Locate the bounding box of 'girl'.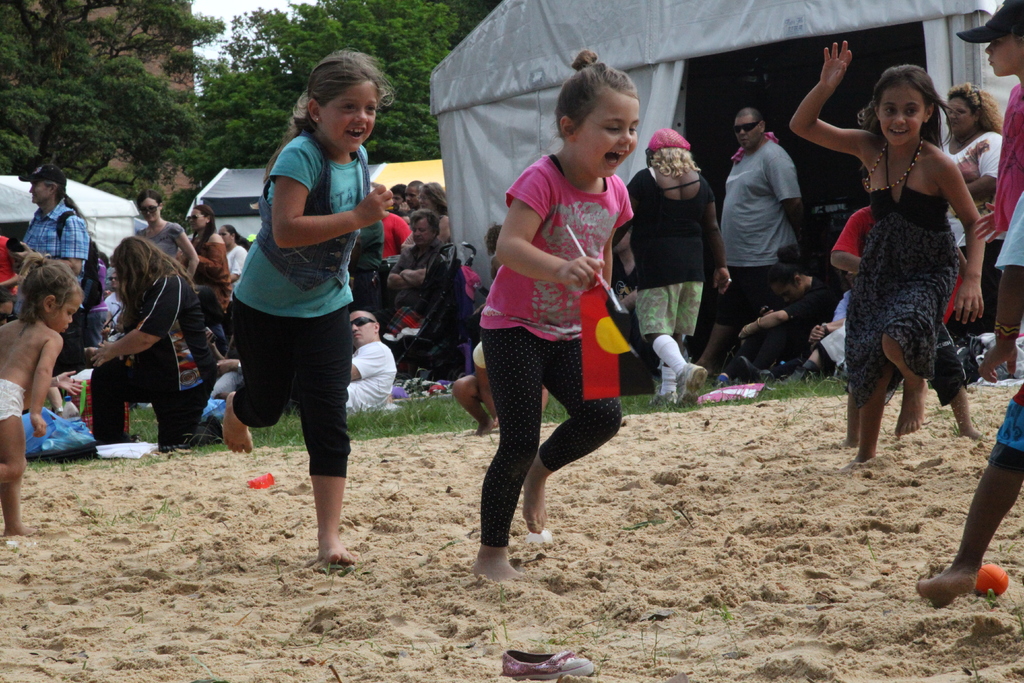
Bounding box: 238/46/406/555.
